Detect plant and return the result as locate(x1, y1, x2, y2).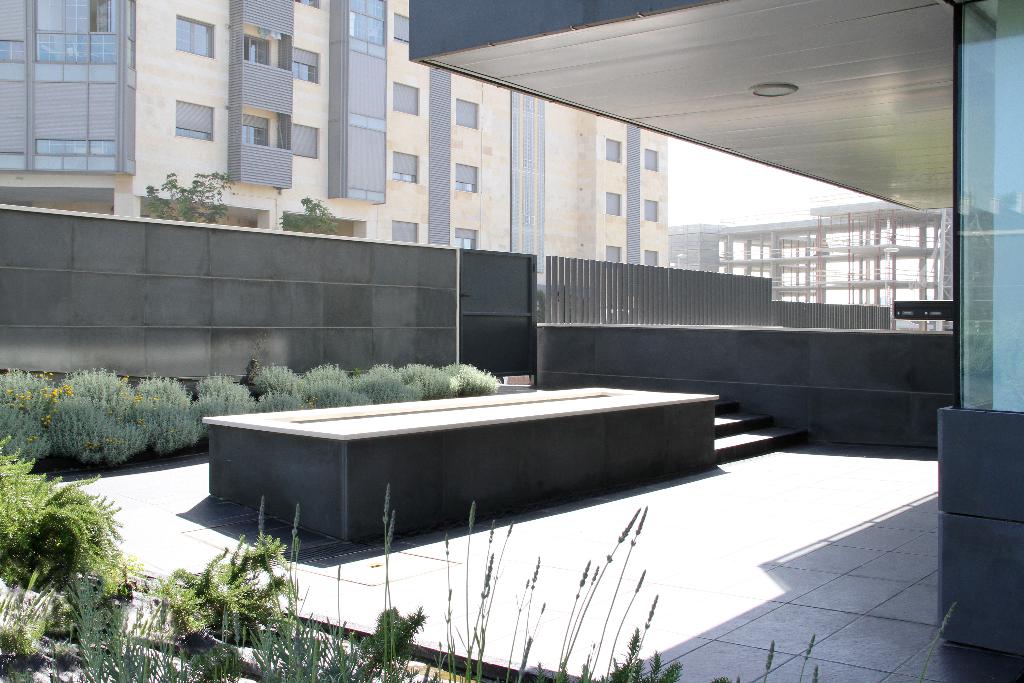
locate(268, 388, 315, 408).
